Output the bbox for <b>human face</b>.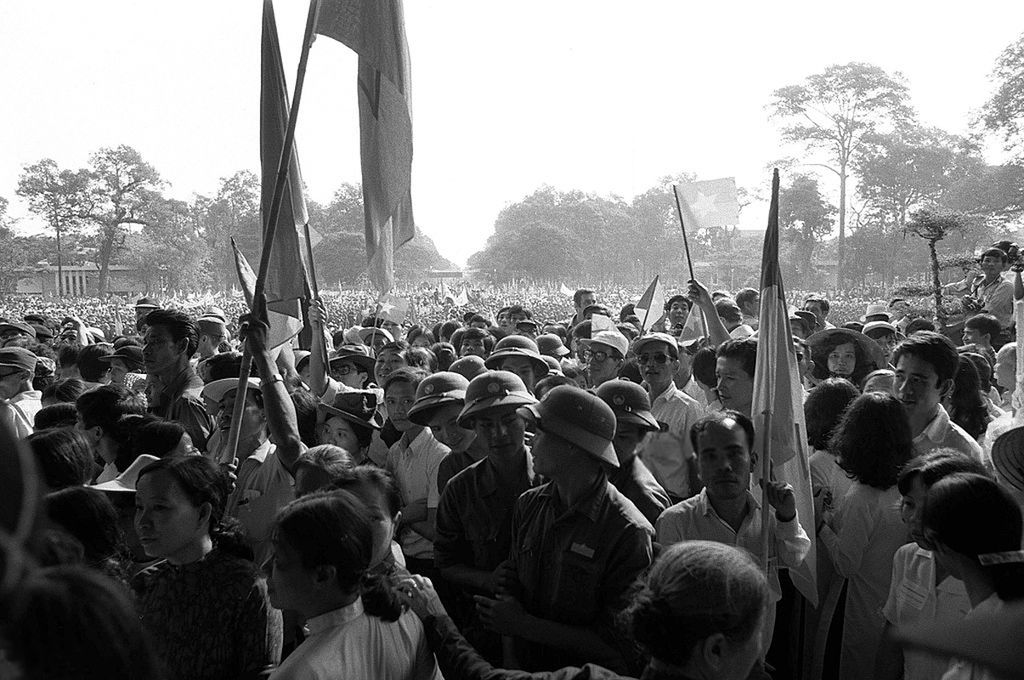
[x1=803, y1=303, x2=822, y2=319].
